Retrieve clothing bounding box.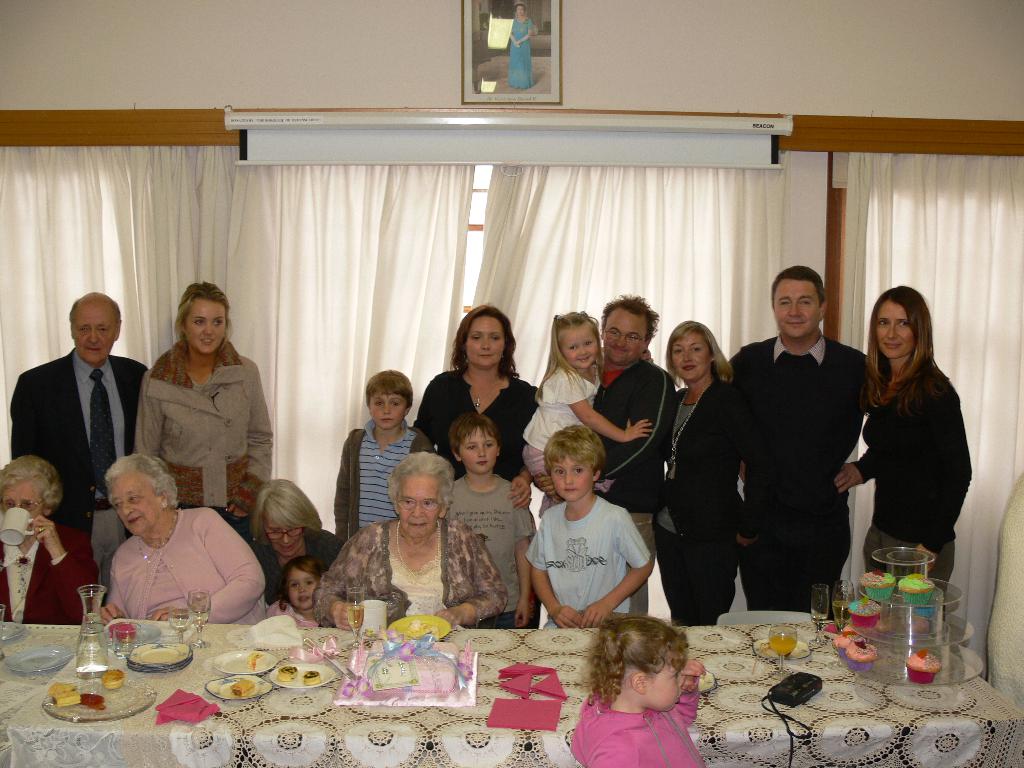
Bounding box: bbox=(525, 491, 656, 627).
